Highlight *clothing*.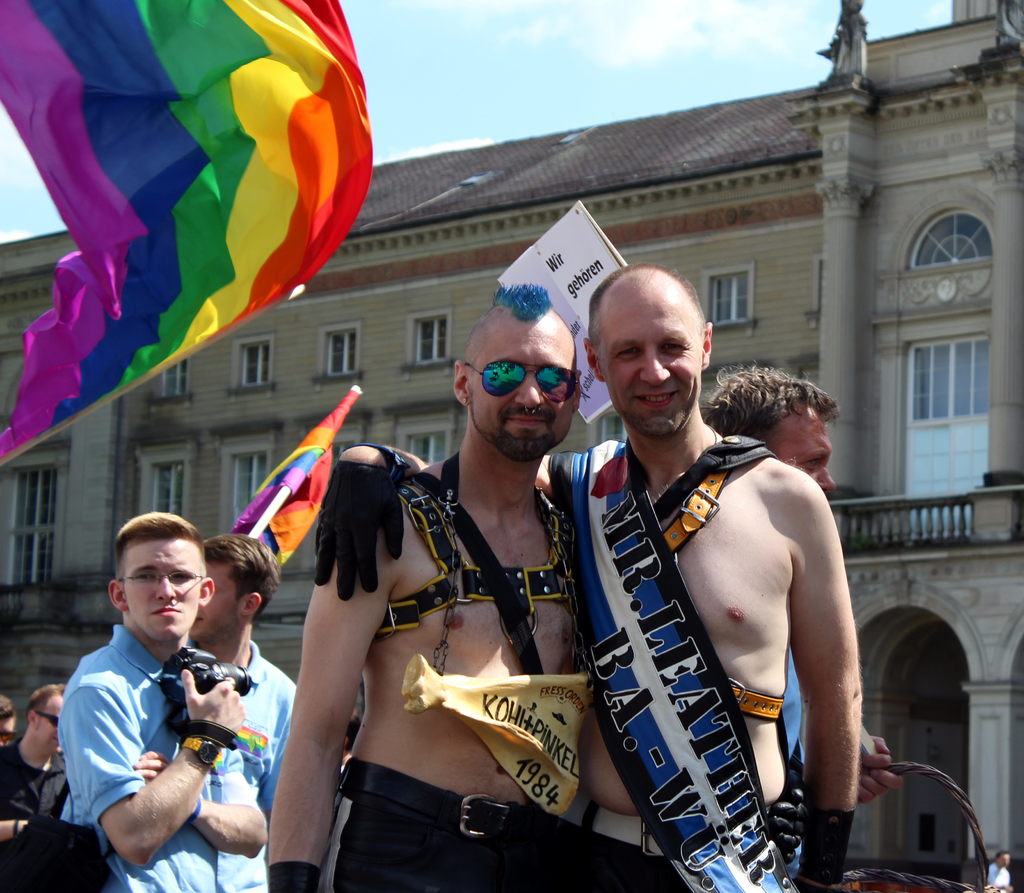
Highlighted region: [x1=303, y1=797, x2=552, y2=890].
